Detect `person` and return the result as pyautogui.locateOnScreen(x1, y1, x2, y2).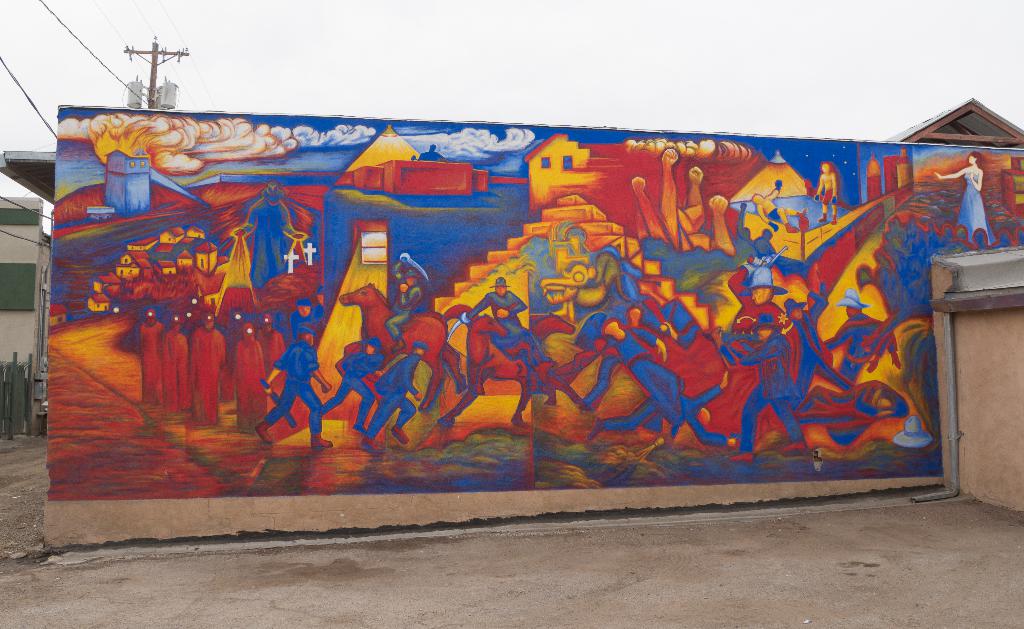
pyautogui.locateOnScreen(371, 337, 426, 451).
